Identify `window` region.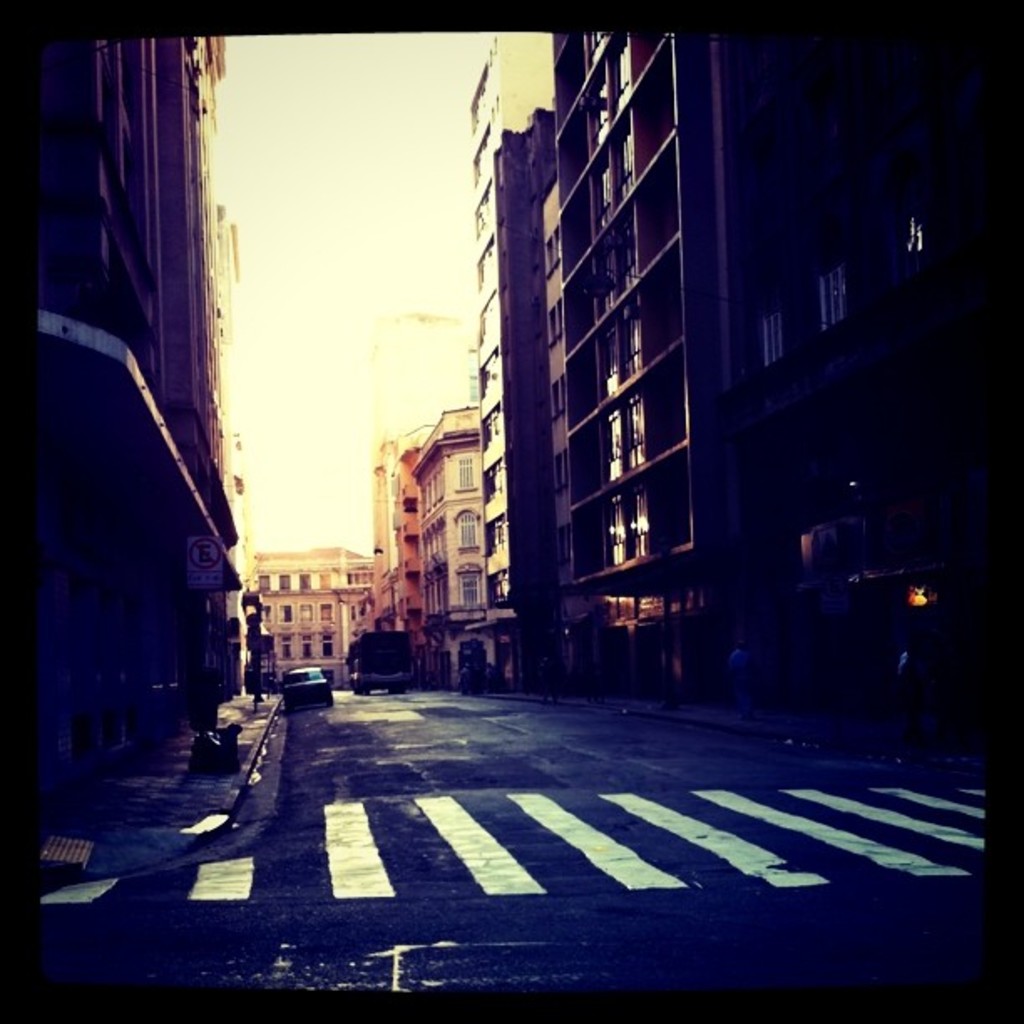
Region: (x1=283, y1=604, x2=294, y2=624).
